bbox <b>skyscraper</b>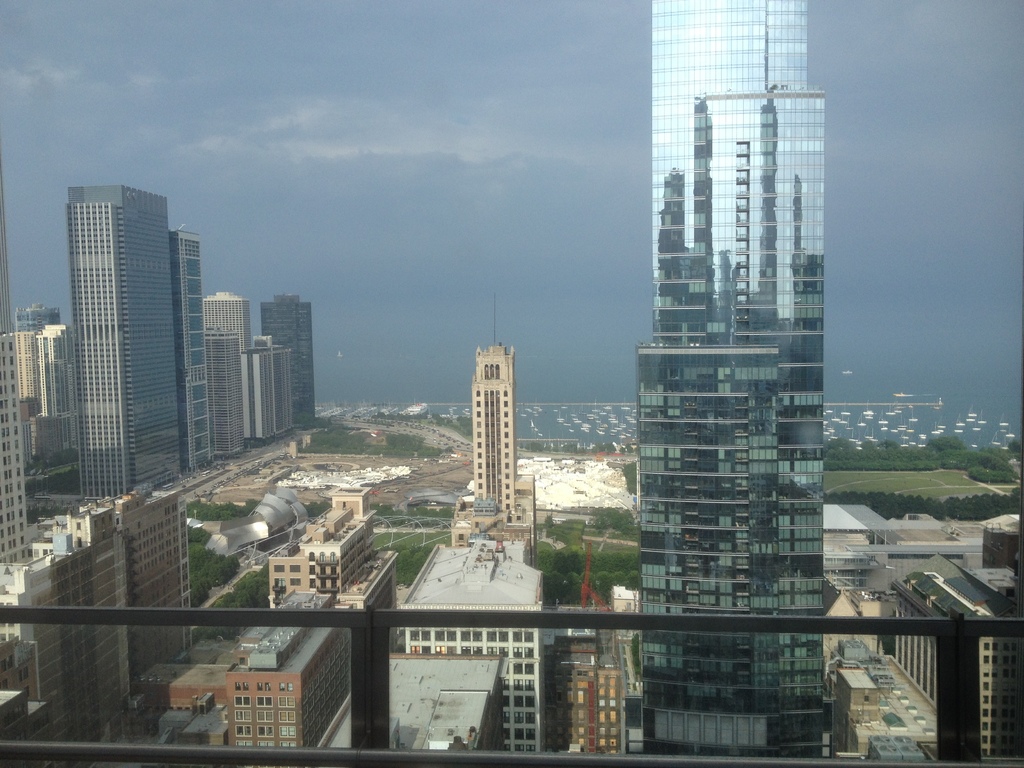
261,484,406,694
